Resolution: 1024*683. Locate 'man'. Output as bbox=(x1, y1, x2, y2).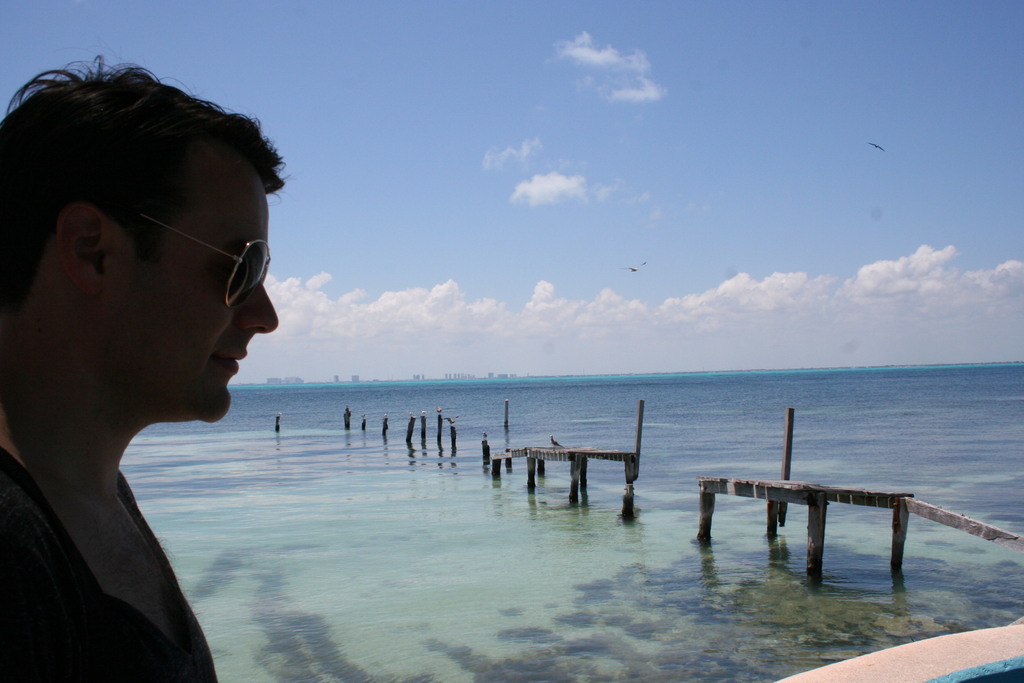
bbox=(0, 67, 310, 676).
